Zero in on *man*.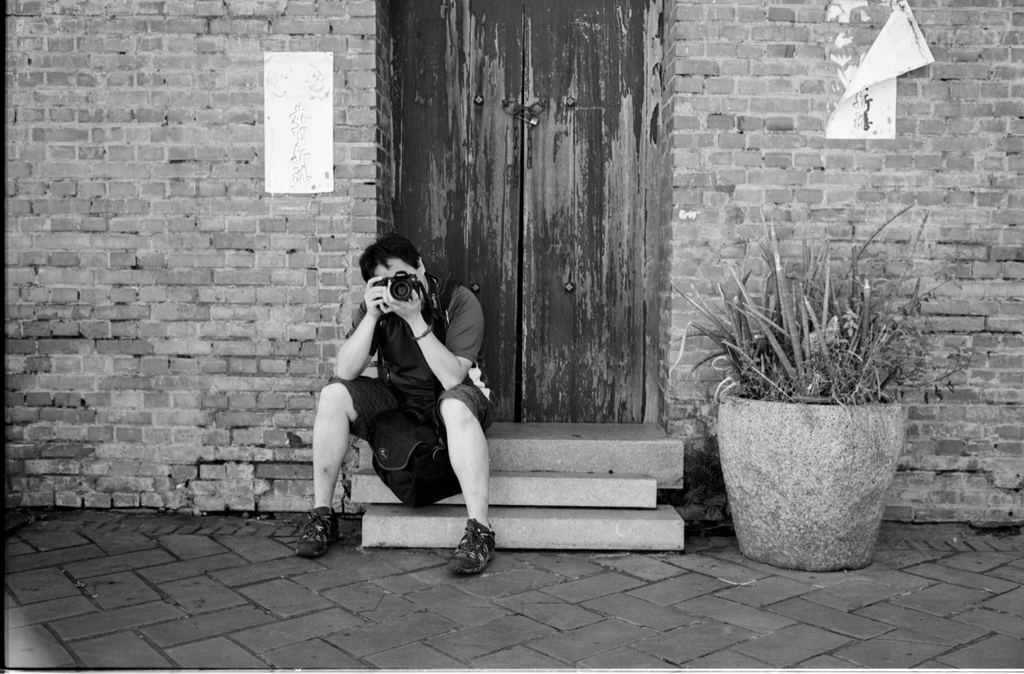
Zeroed in: 303, 212, 485, 552.
